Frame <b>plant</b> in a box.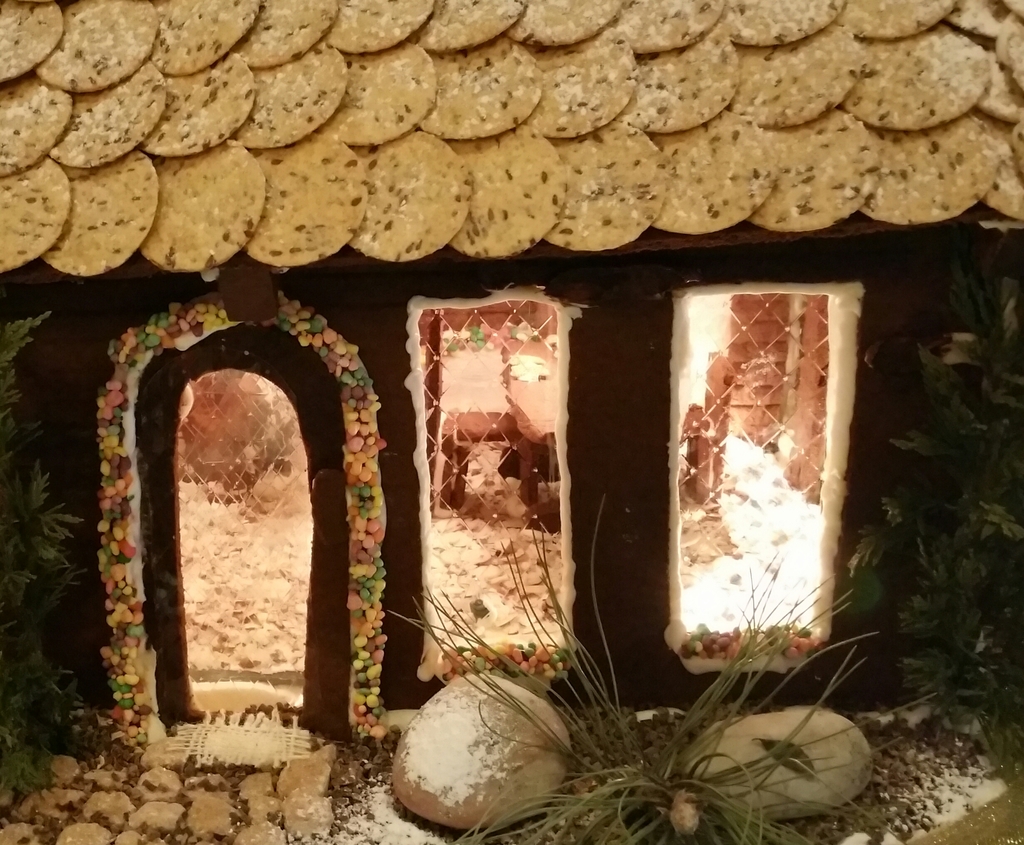
{"x1": 817, "y1": 213, "x2": 1023, "y2": 830}.
